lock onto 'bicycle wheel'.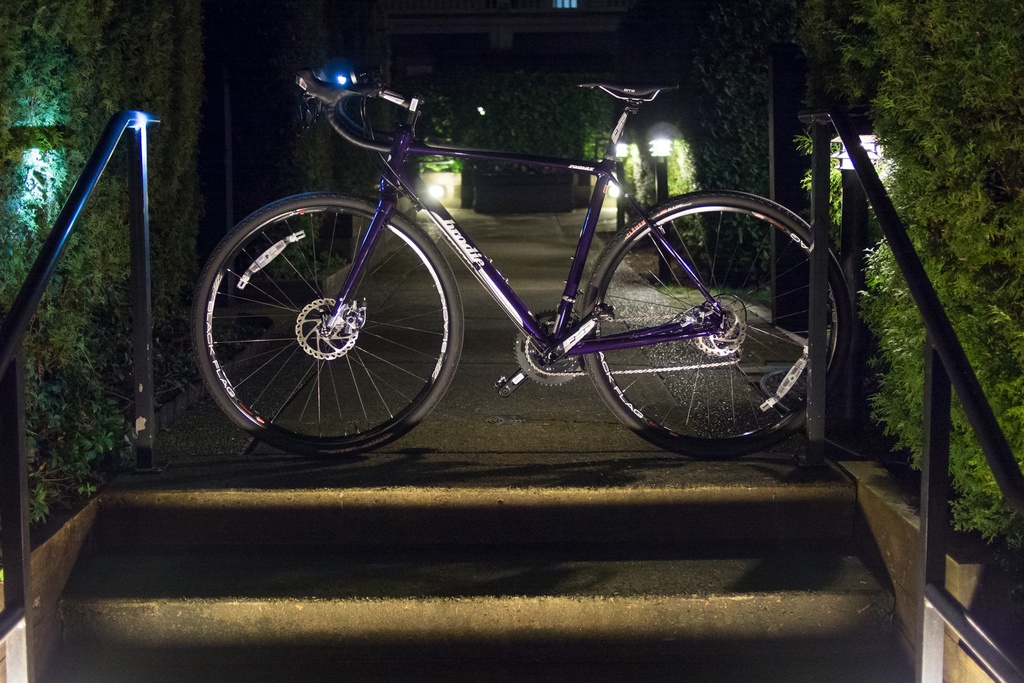
Locked: (x1=578, y1=192, x2=855, y2=457).
